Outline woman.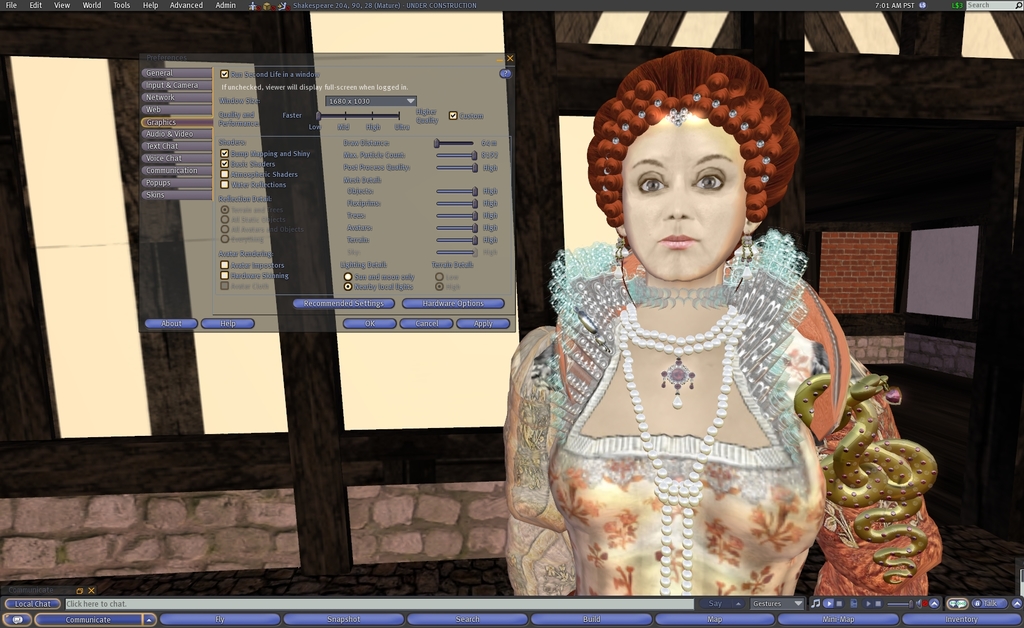
Outline: (x1=532, y1=35, x2=870, y2=601).
